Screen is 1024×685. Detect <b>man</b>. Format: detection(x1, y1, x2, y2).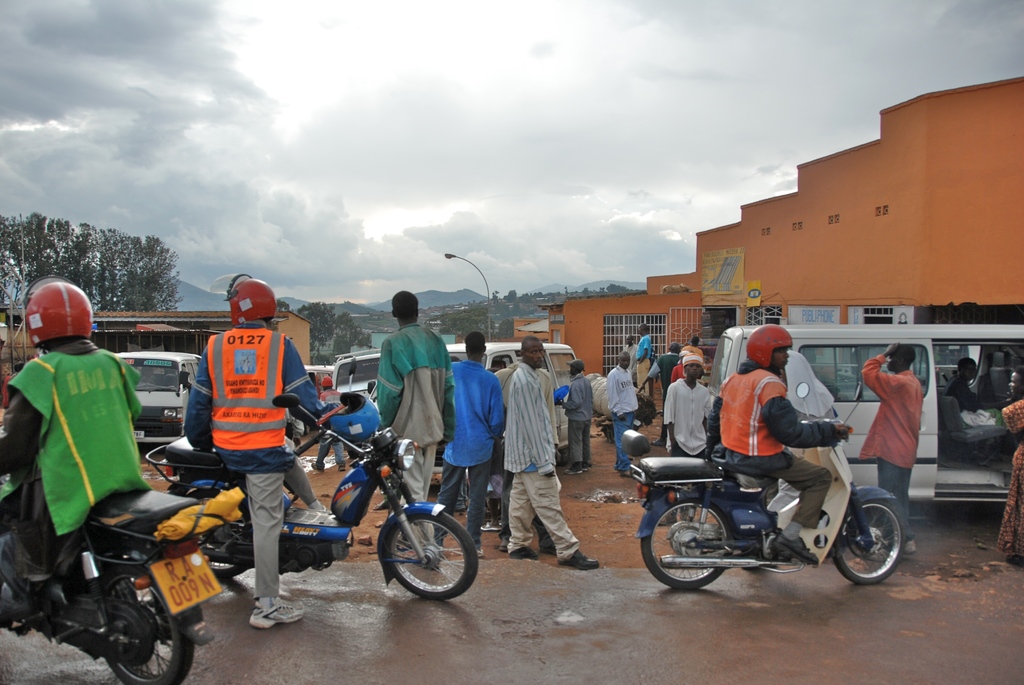
detection(945, 358, 985, 423).
